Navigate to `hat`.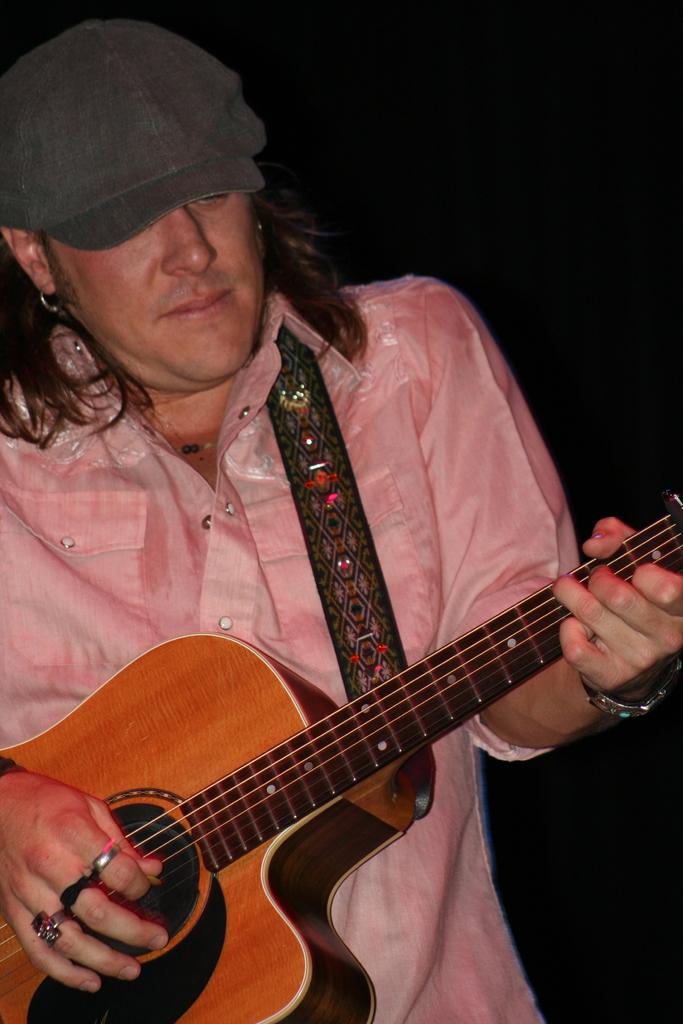
Navigation target: <box>0,11,262,249</box>.
